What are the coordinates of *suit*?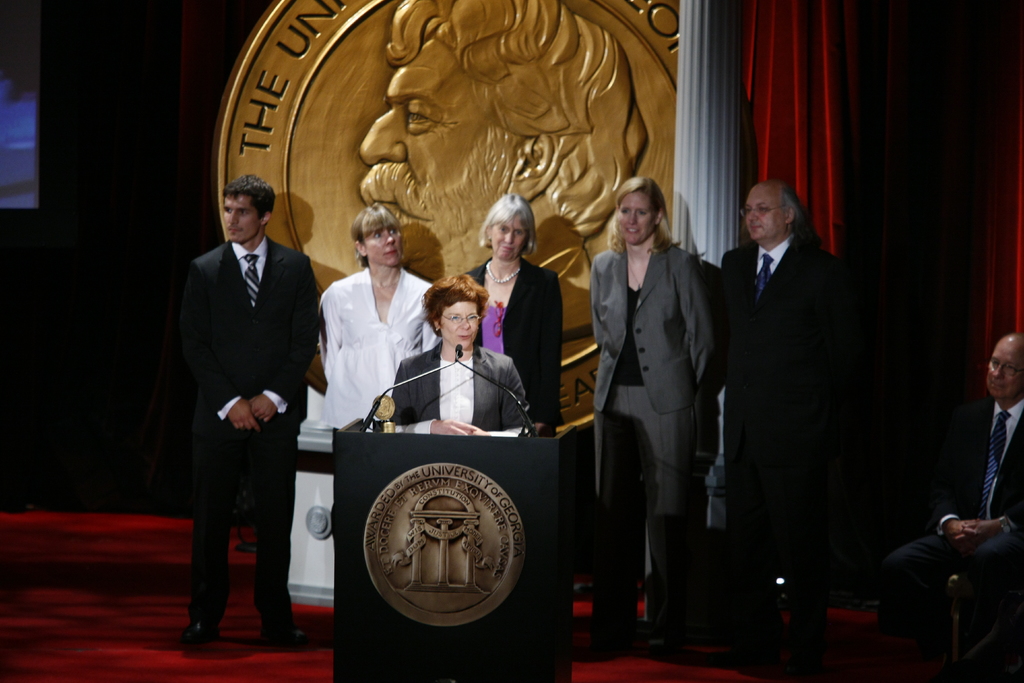
bbox=[588, 242, 708, 636].
